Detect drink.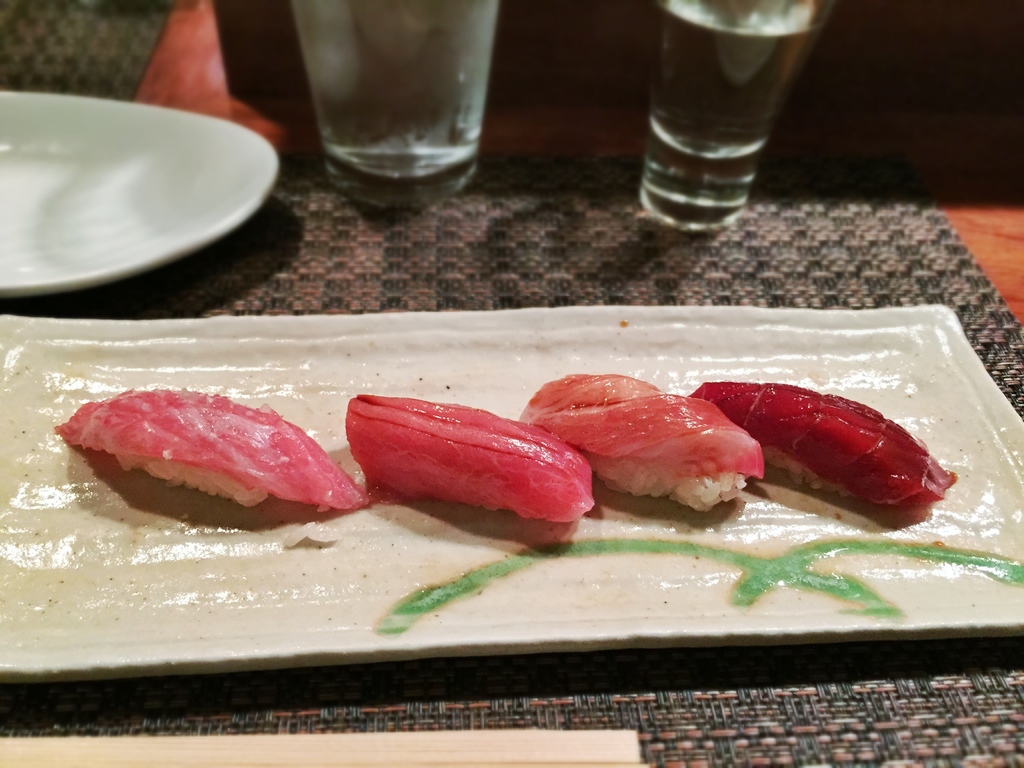
Detected at (left=638, top=0, right=822, bottom=231).
